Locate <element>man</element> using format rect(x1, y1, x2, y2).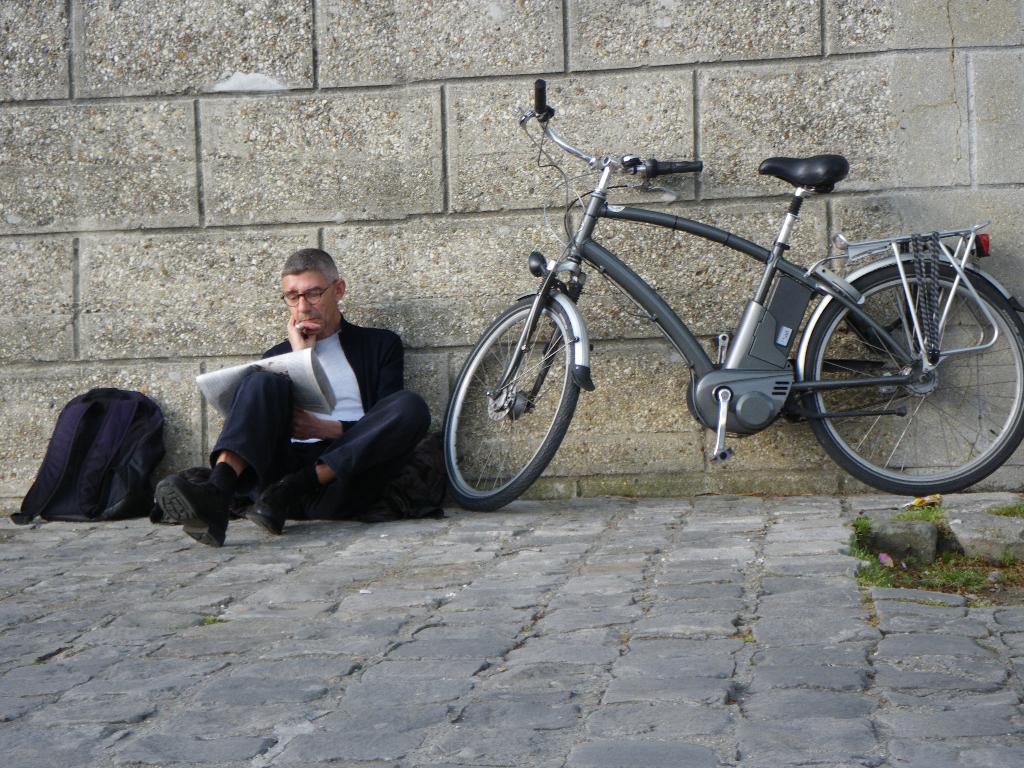
rect(161, 246, 461, 566).
